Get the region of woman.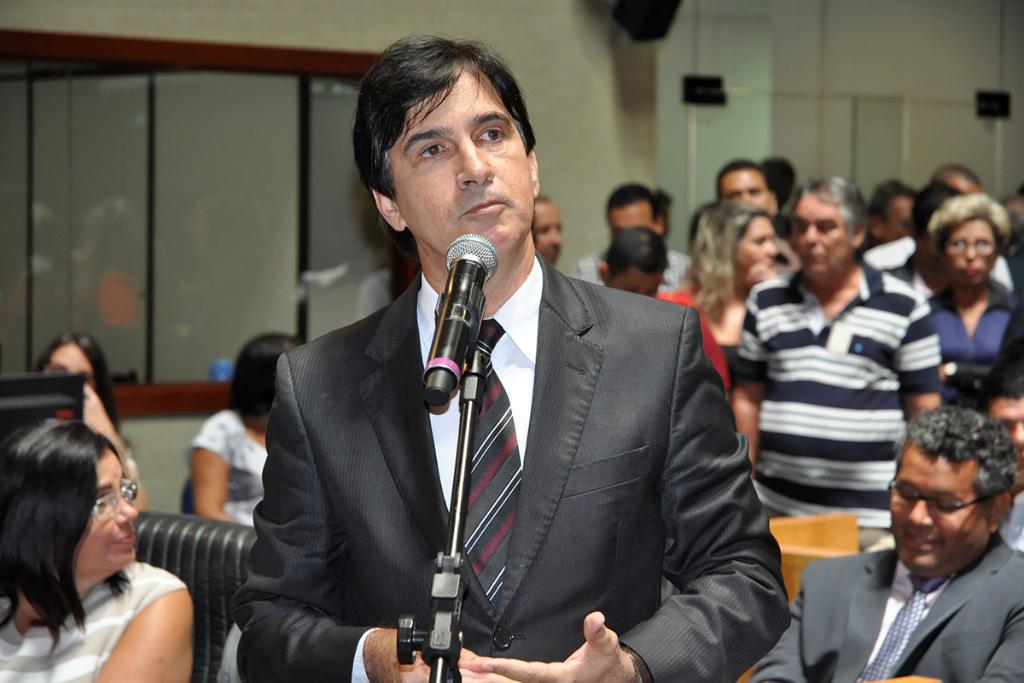
653:197:778:397.
